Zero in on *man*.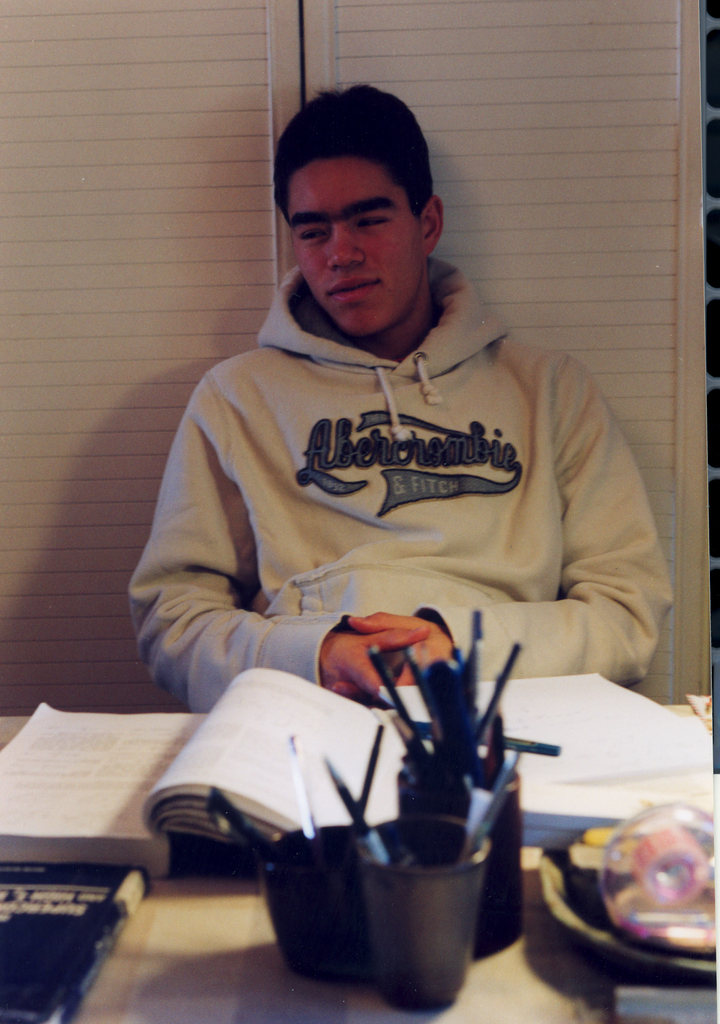
Zeroed in: 127, 84, 676, 700.
